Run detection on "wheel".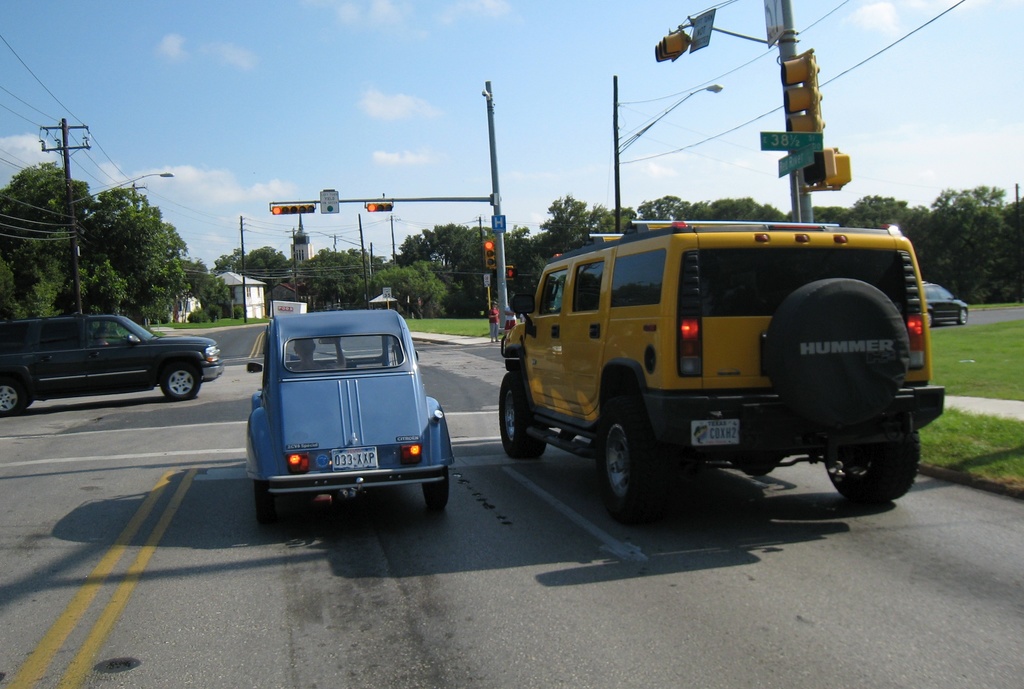
Result: pyautogui.locateOnScreen(767, 277, 909, 425).
